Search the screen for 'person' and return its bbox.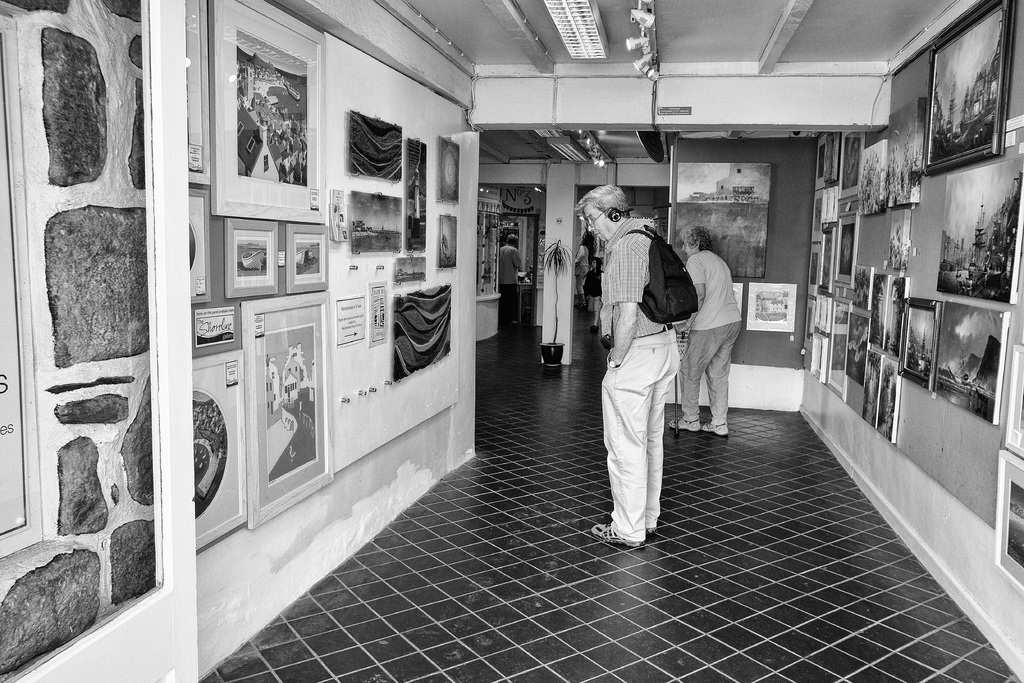
Found: (left=582, top=236, right=593, bottom=302).
